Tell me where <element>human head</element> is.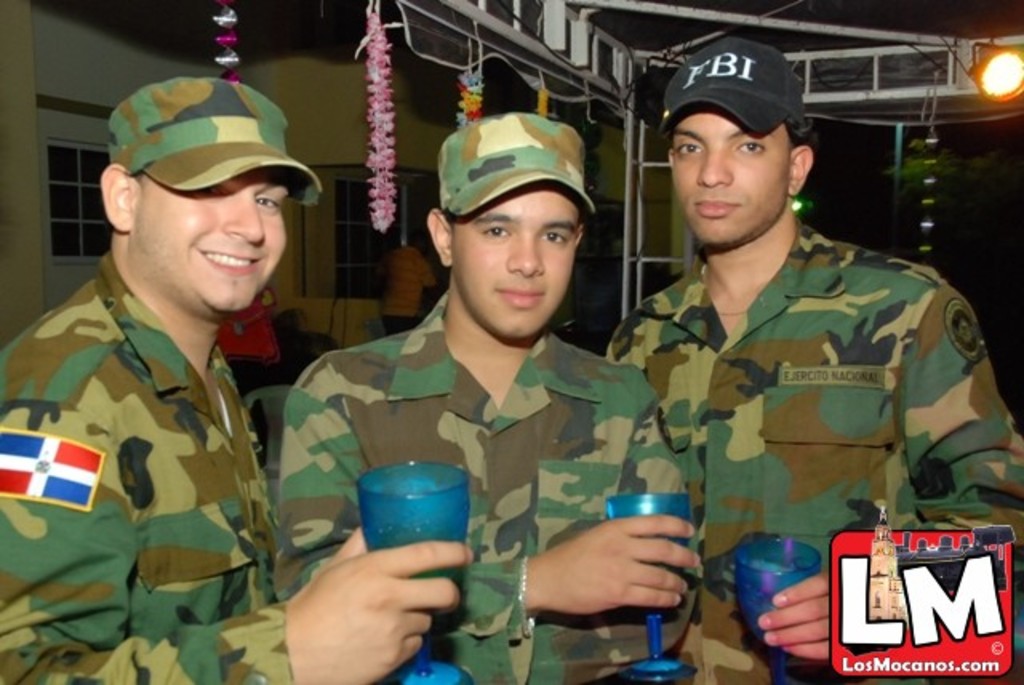
<element>human head</element> is at left=667, top=45, right=816, bottom=248.
